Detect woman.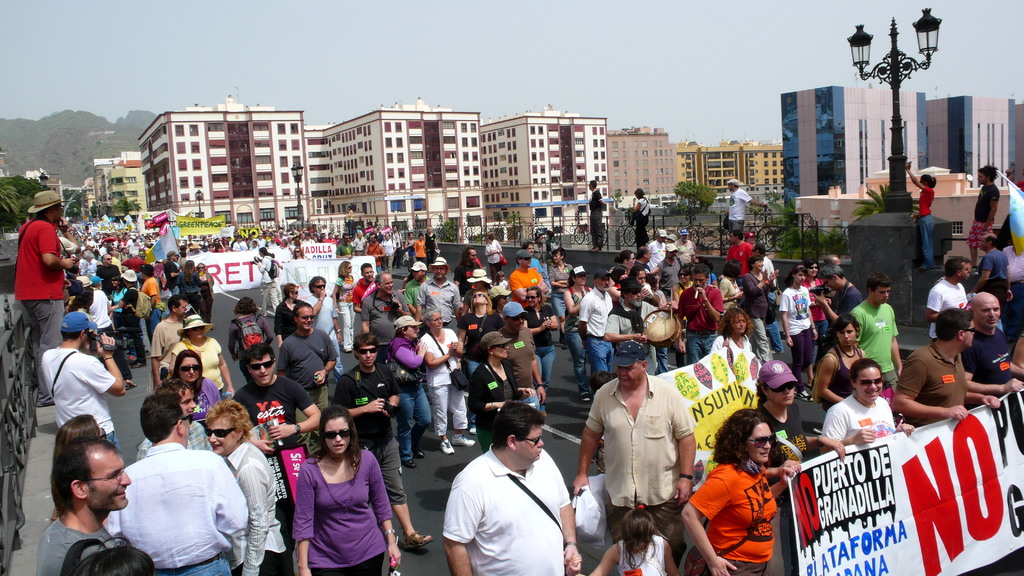
Detected at 631/188/652/246.
